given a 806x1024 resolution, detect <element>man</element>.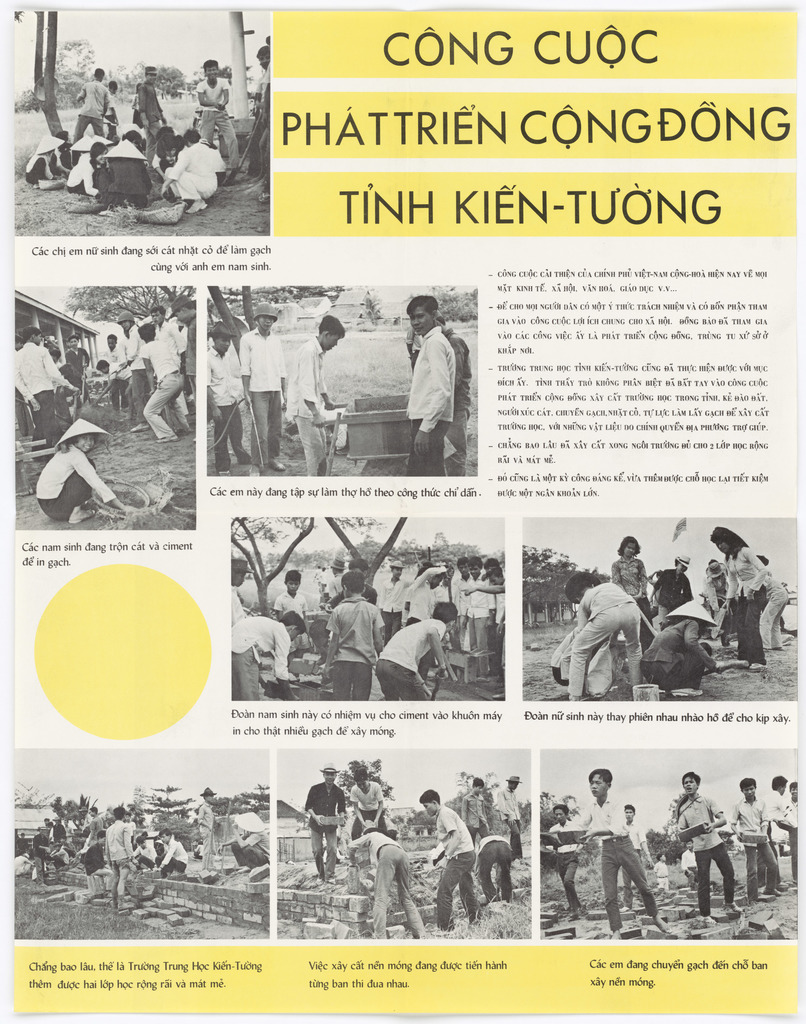
{"left": 249, "top": 307, "right": 287, "bottom": 474}.
